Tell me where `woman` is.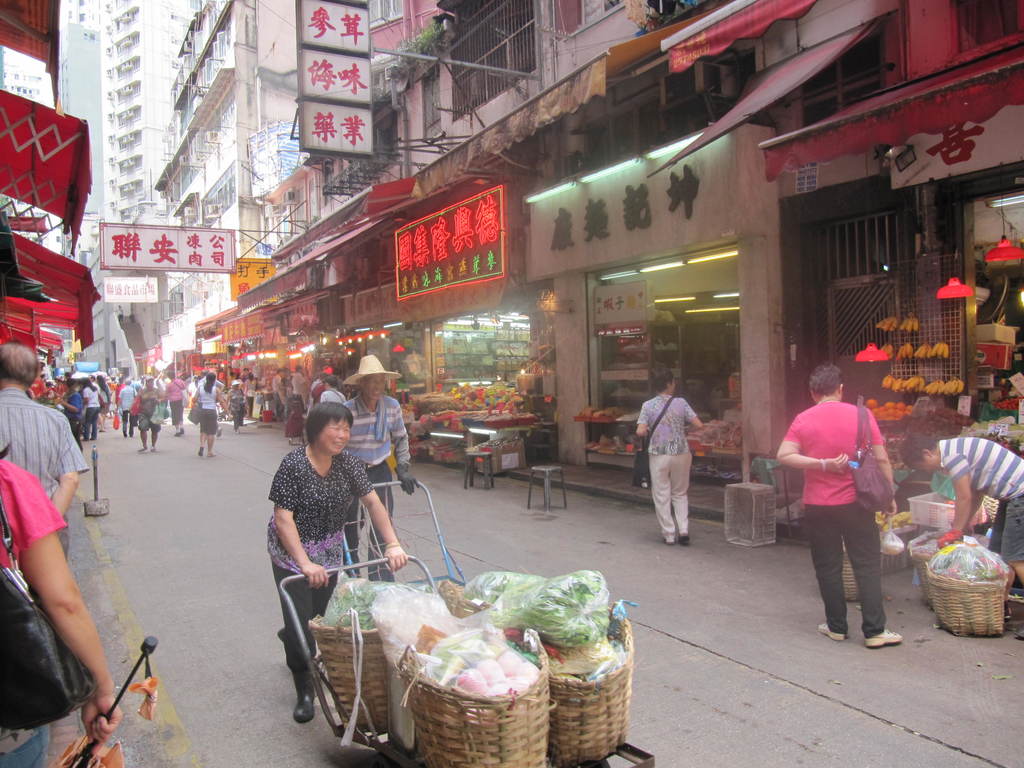
`woman` is at {"left": 190, "top": 373, "right": 230, "bottom": 456}.
